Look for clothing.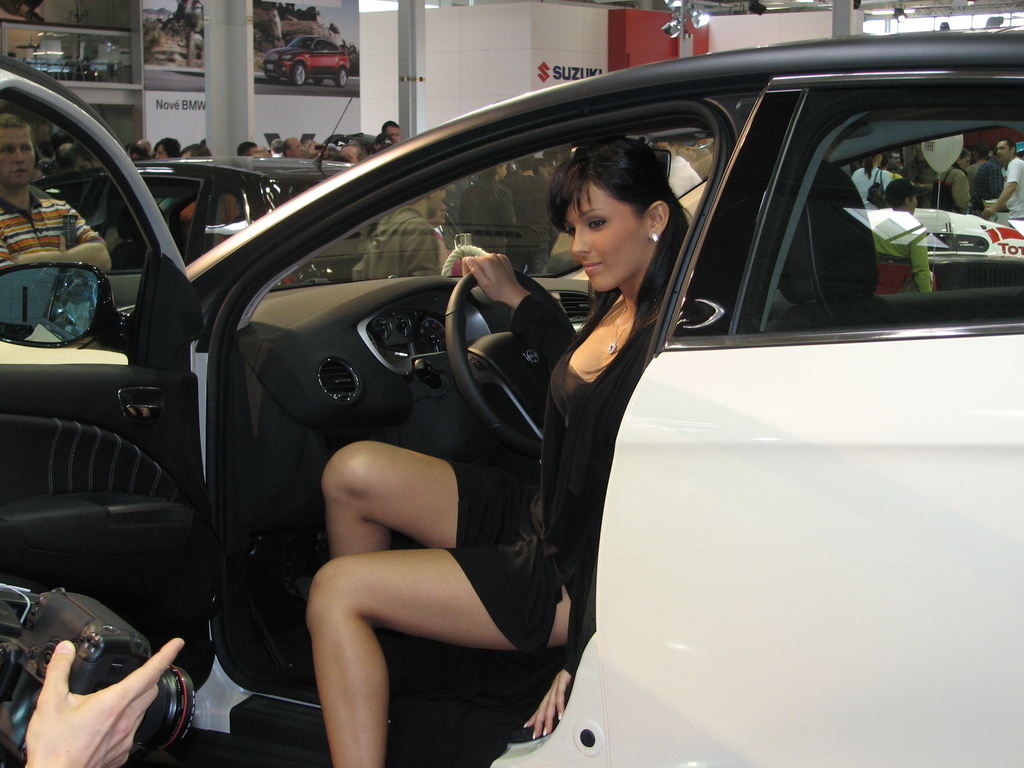
Found: (847,158,902,207).
